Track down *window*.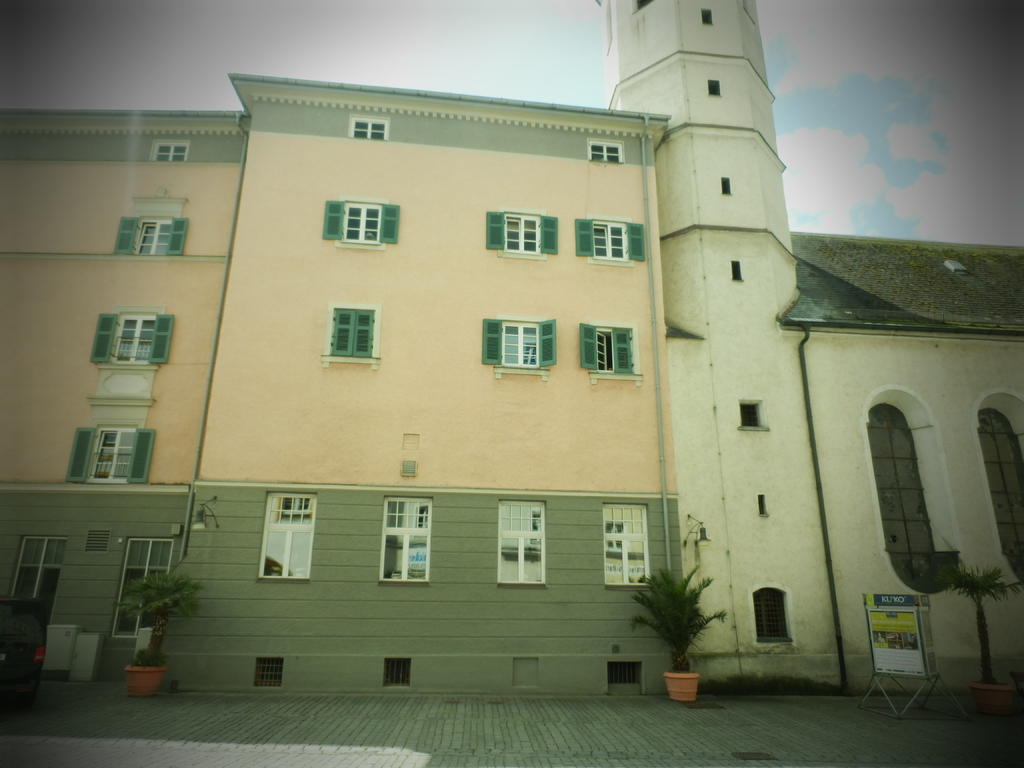
Tracked to 871/404/928/593.
